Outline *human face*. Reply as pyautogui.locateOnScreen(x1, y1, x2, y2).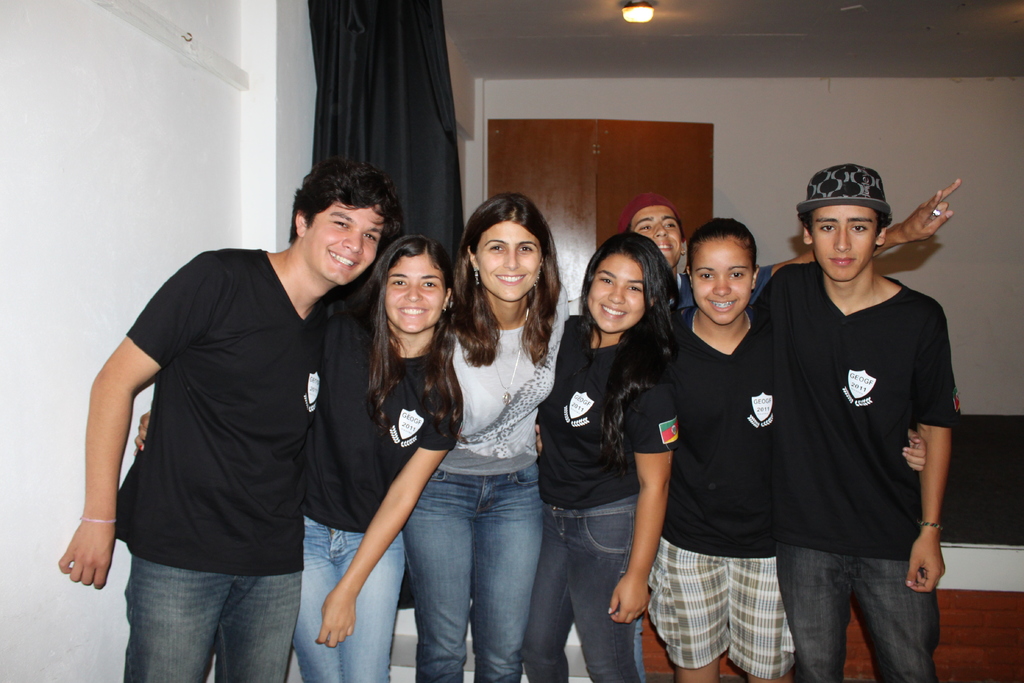
pyautogui.locateOnScreen(812, 199, 878, 282).
